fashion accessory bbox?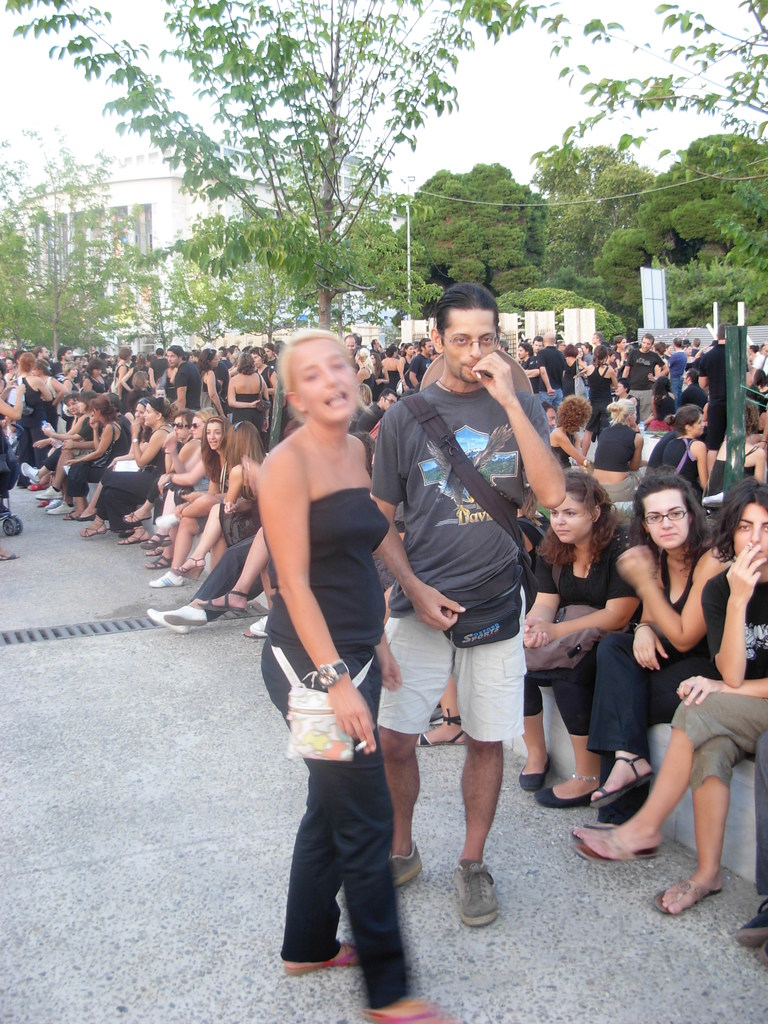
rect(734, 900, 767, 948)
